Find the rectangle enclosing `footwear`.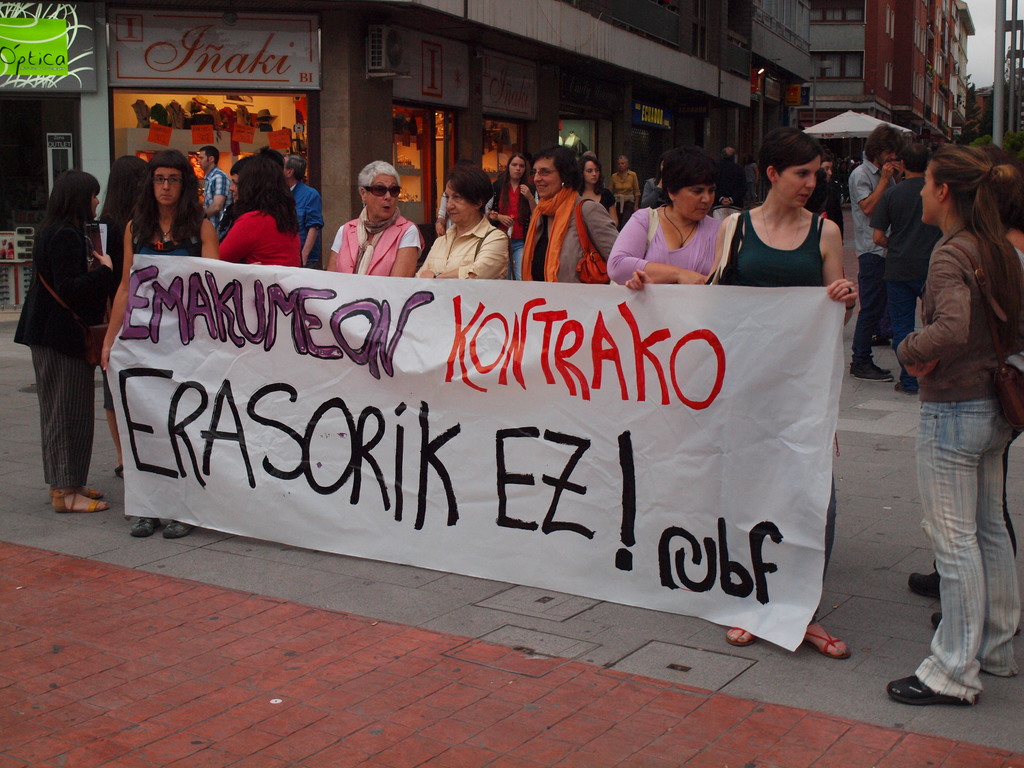
left=44, top=479, right=100, bottom=504.
